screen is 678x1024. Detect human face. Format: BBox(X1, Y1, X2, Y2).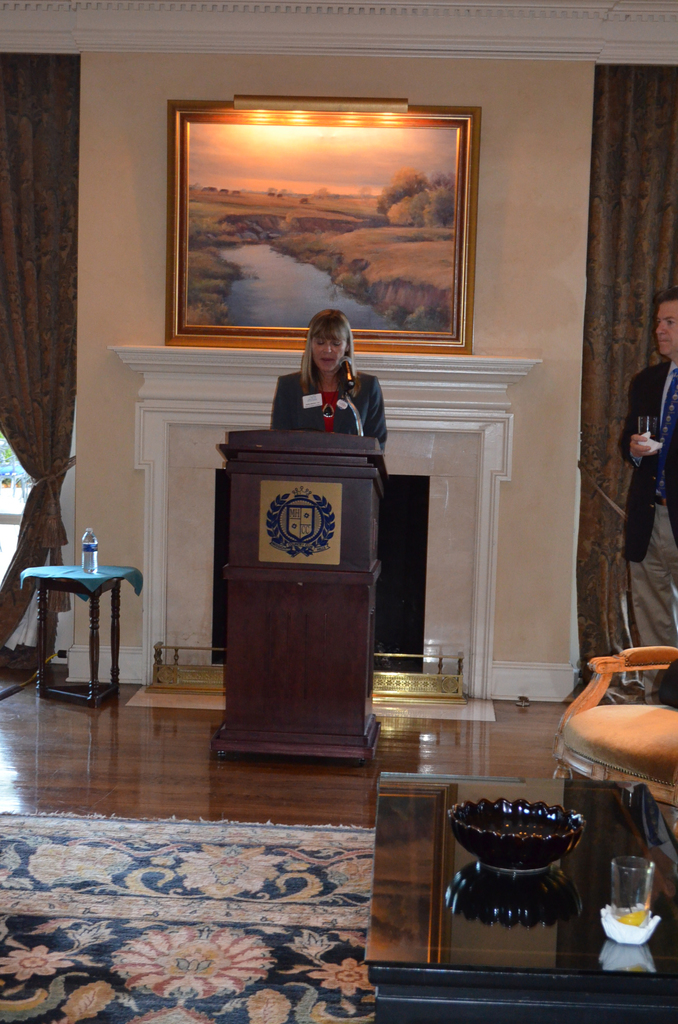
BBox(310, 330, 346, 372).
